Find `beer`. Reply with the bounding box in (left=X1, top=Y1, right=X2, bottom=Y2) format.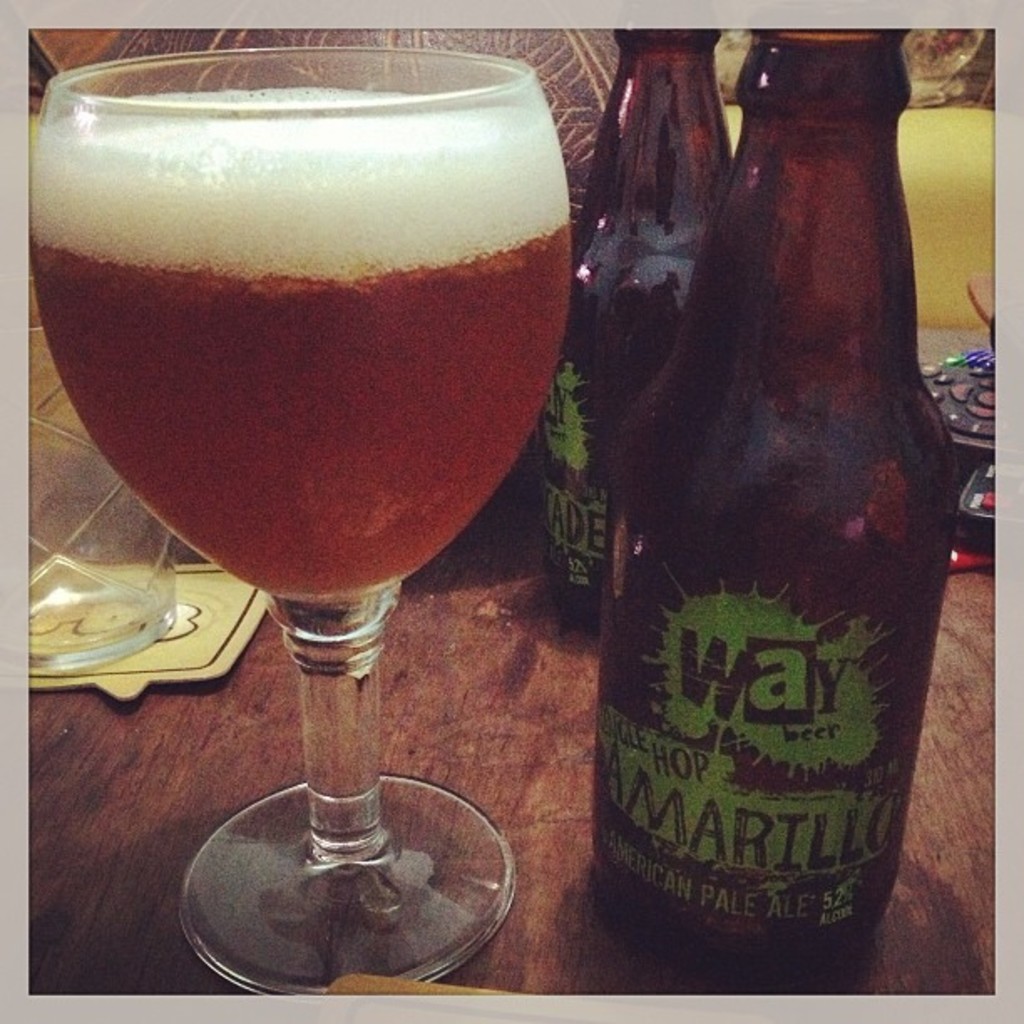
(left=589, top=32, right=960, bottom=984).
